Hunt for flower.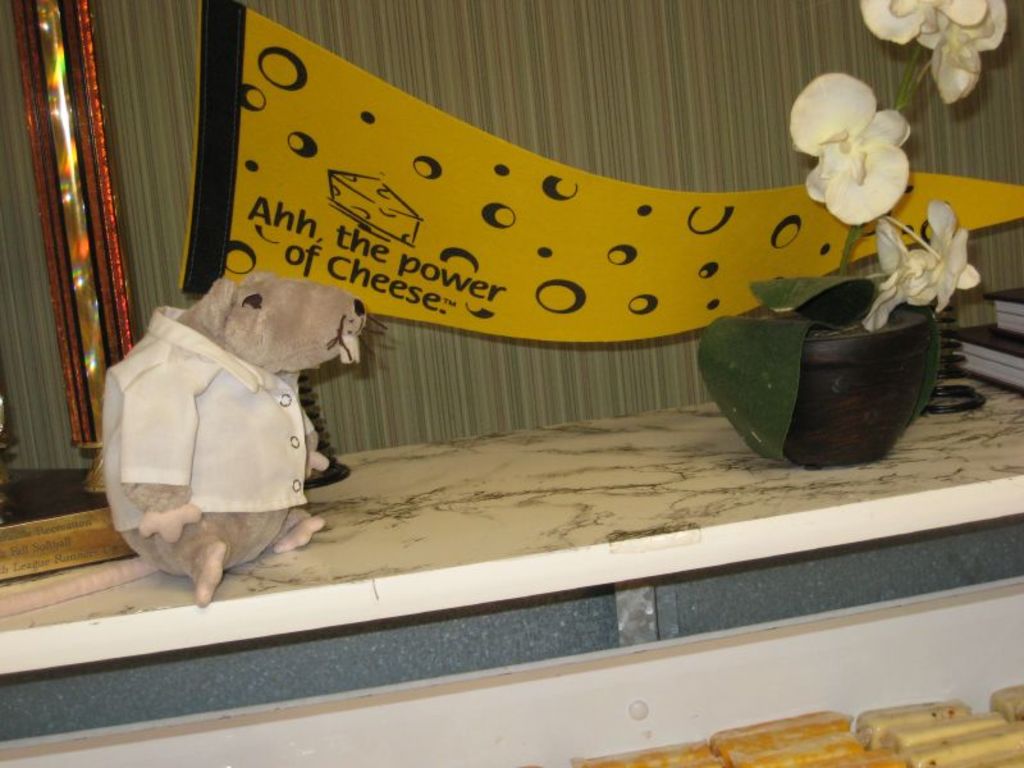
Hunted down at <region>860, 216, 933, 332</region>.
